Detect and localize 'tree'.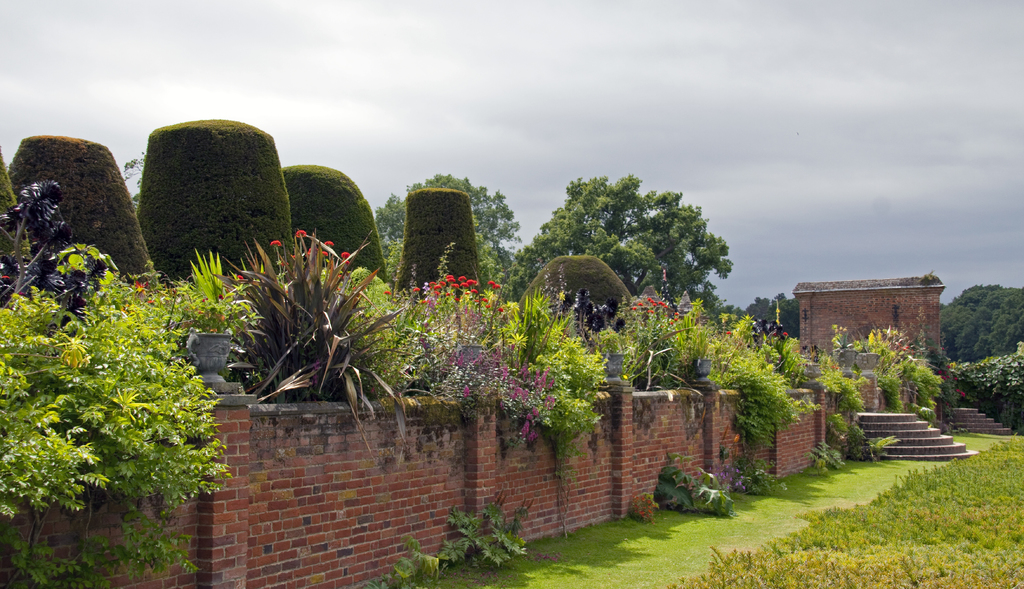
Localized at (x1=3, y1=137, x2=166, y2=286).
